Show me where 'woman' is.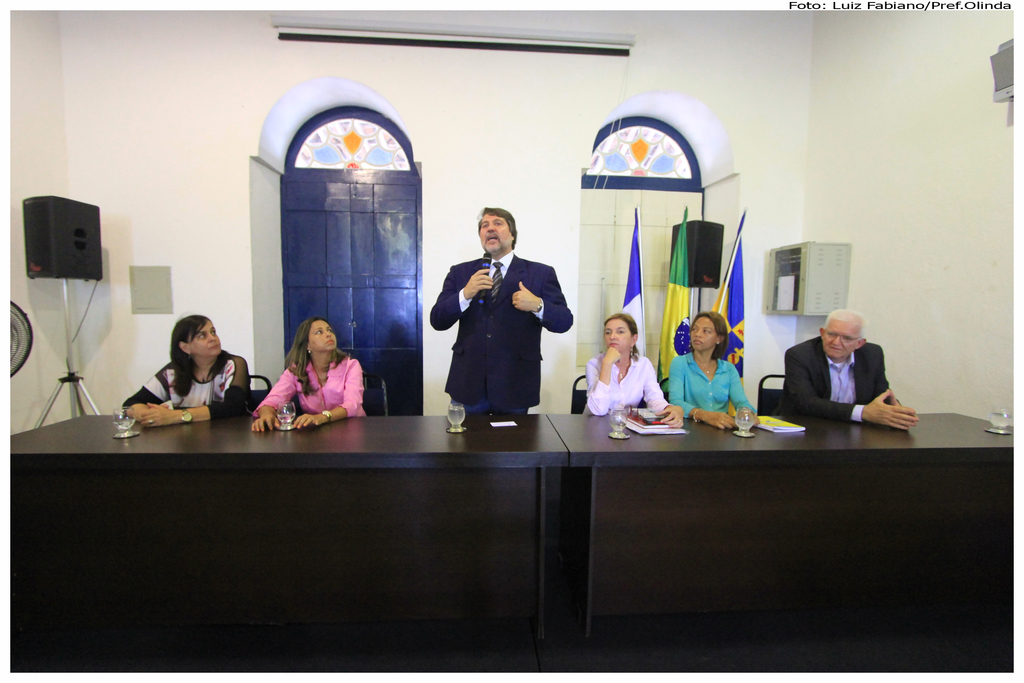
'woman' is at rect(578, 309, 691, 429).
